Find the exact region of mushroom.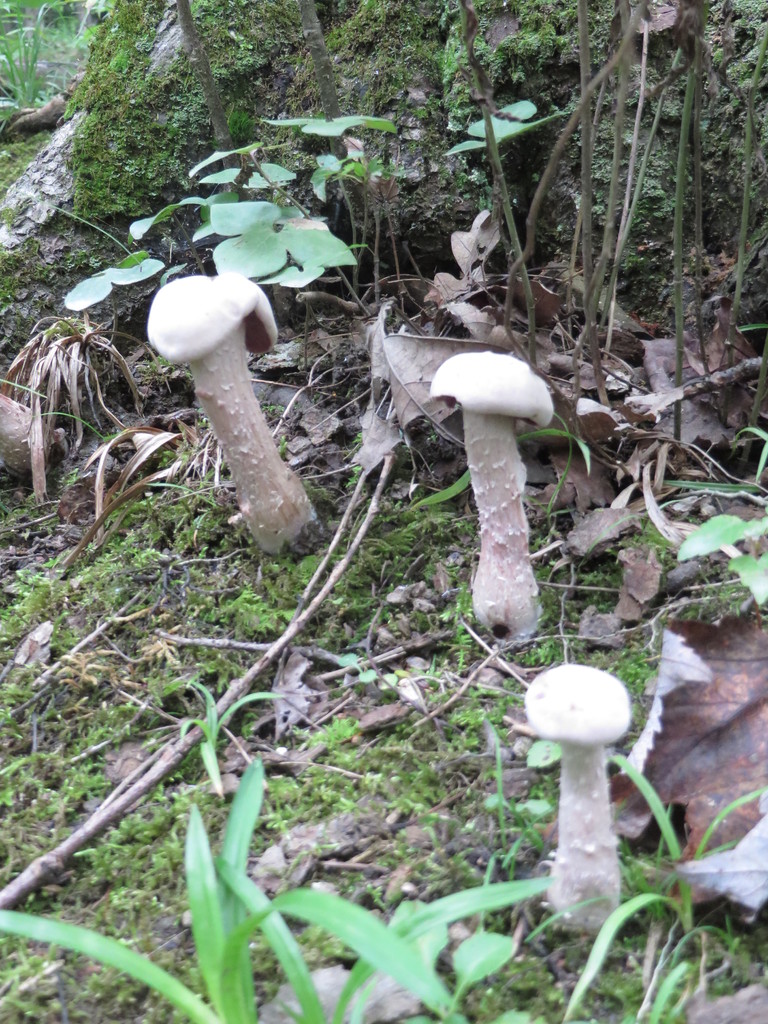
Exact region: (left=147, top=268, right=327, bottom=559).
